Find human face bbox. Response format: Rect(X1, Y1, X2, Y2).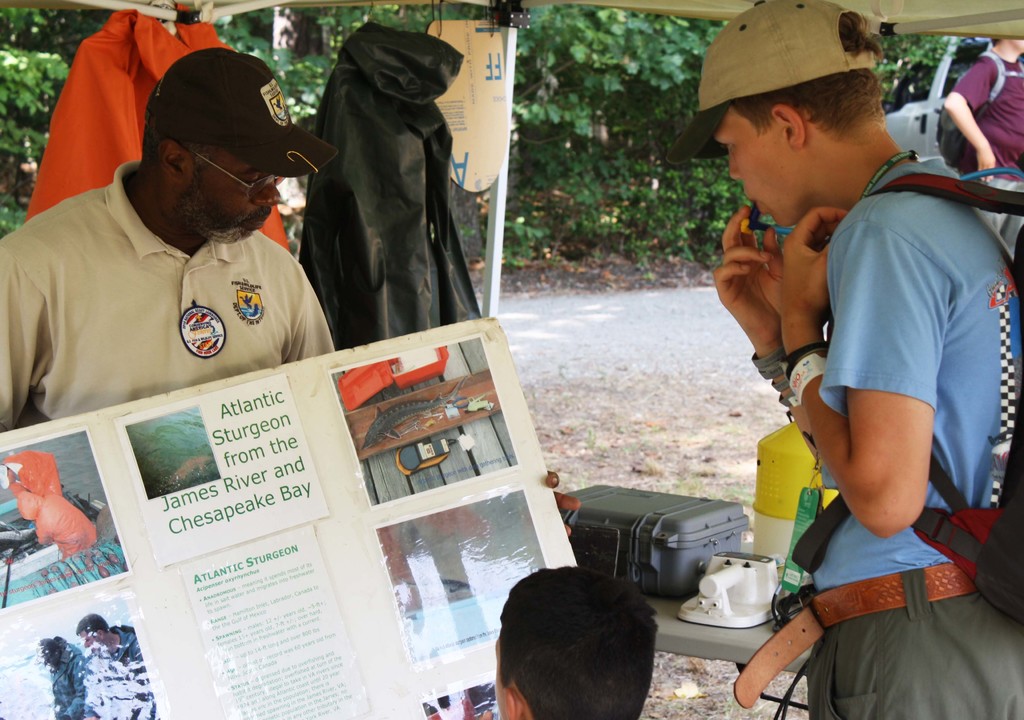
Rect(1009, 41, 1023, 54).
